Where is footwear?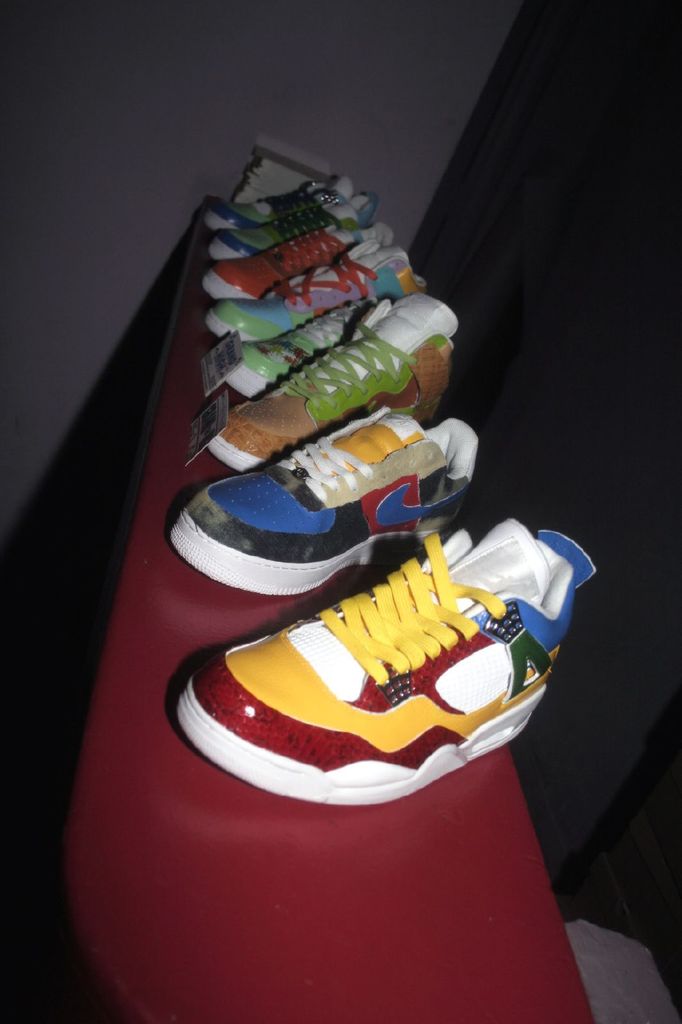
locate(211, 179, 383, 256).
